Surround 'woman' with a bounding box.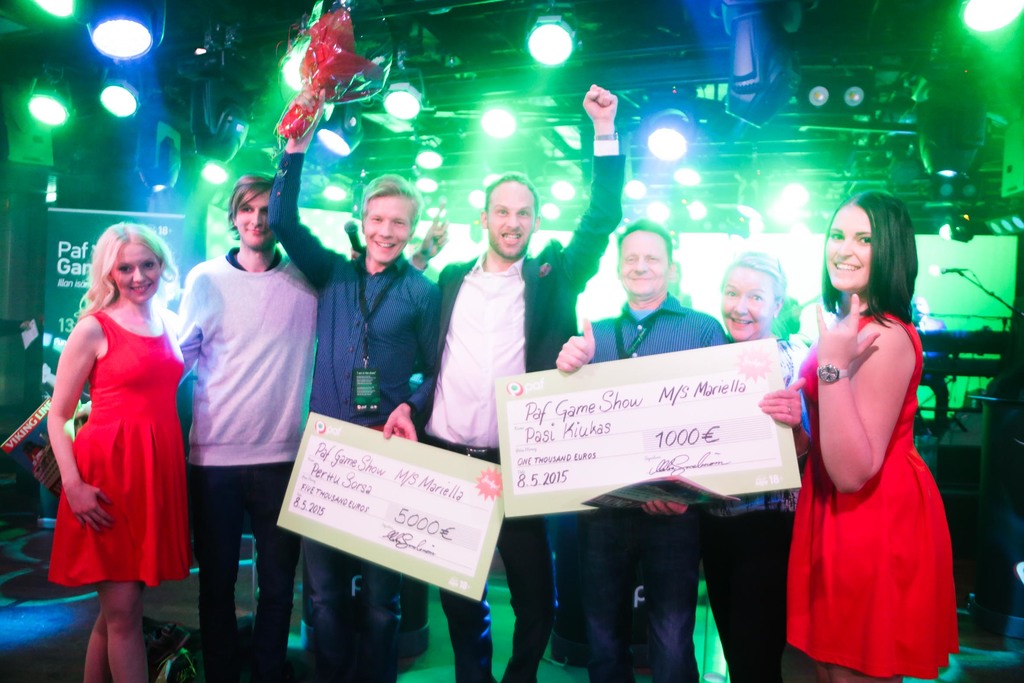
<region>57, 219, 196, 679</region>.
